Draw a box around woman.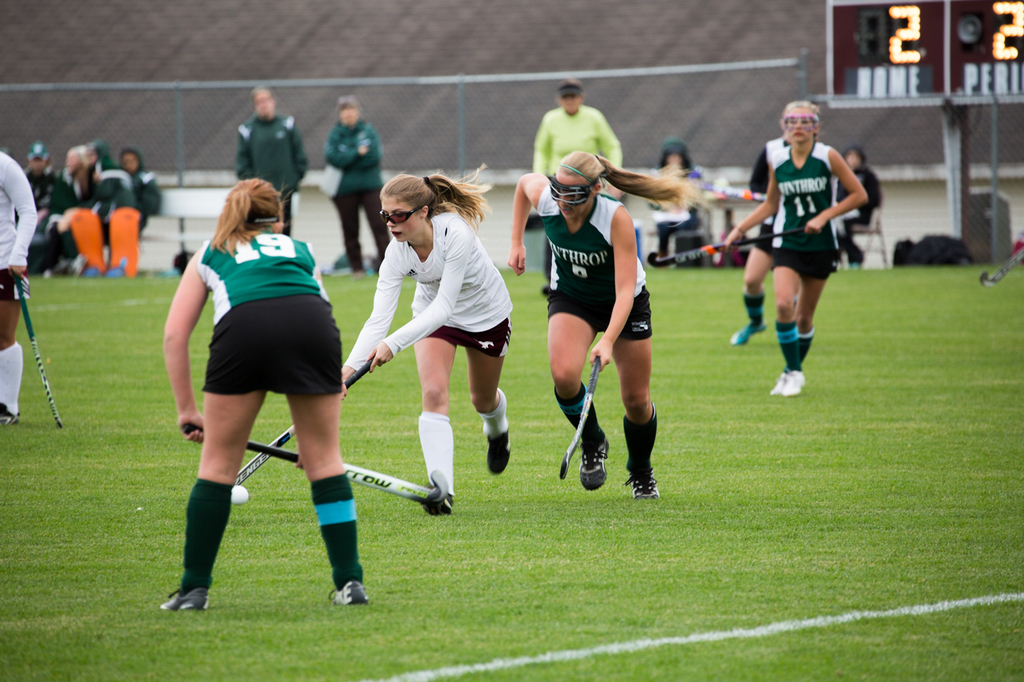
<box>334,166,510,513</box>.
